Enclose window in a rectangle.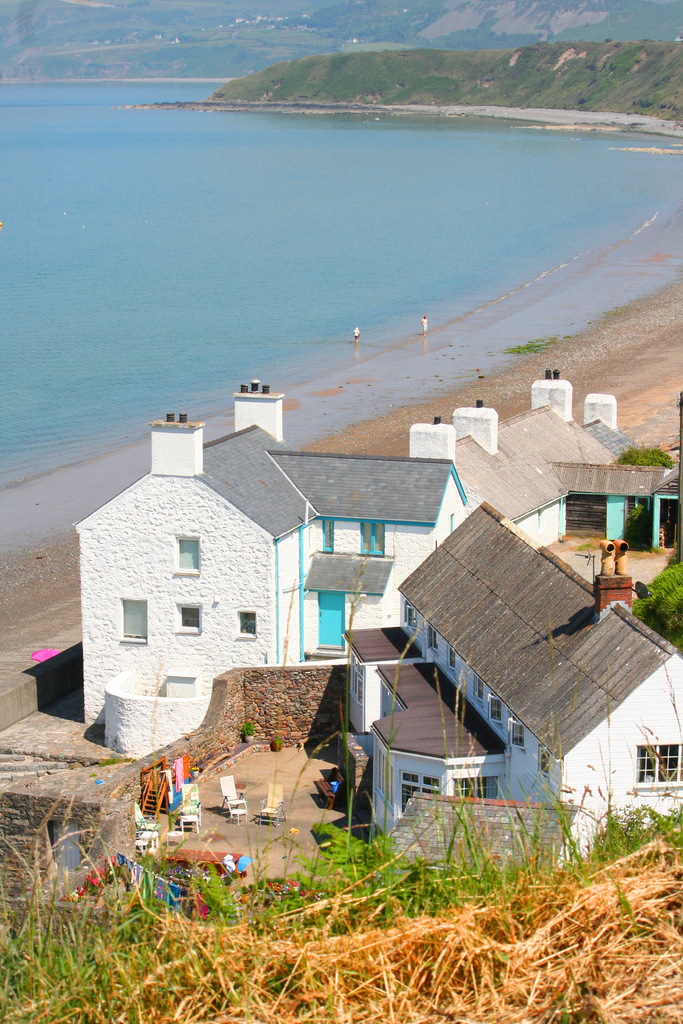
bbox(634, 730, 682, 787).
